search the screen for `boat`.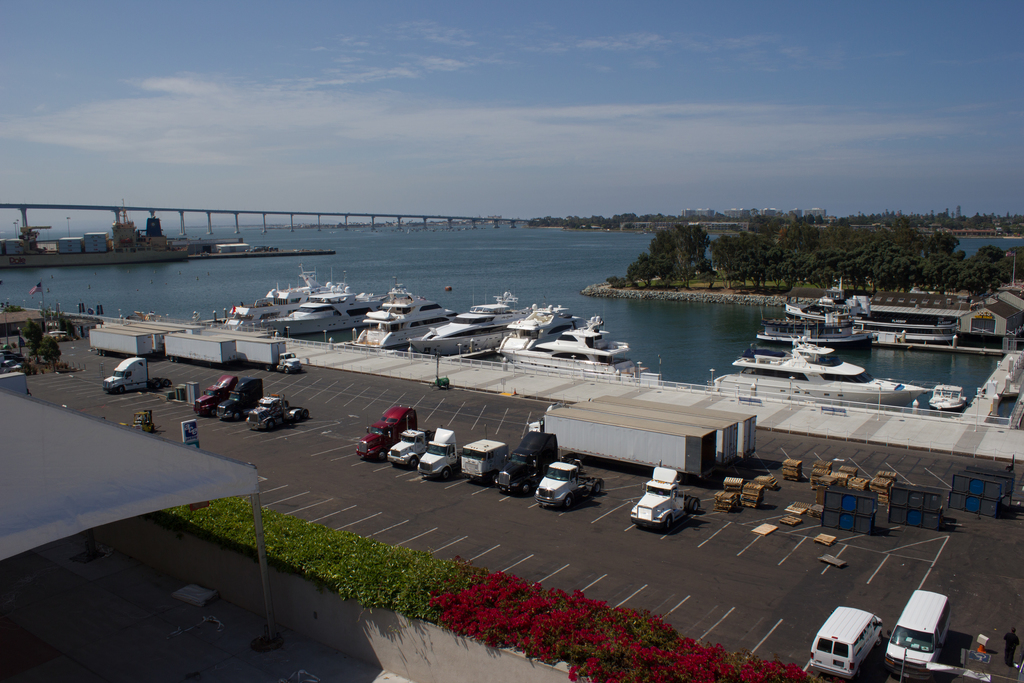
Found at x1=927, y1=380, x2=978, y2=413.
